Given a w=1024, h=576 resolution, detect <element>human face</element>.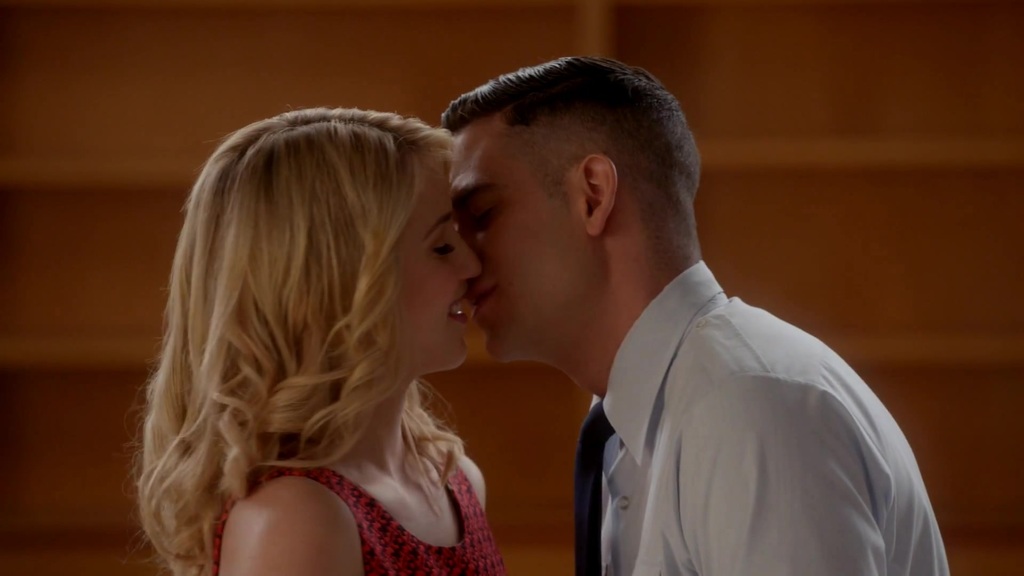
Rect(390, 153, 476, 371).
